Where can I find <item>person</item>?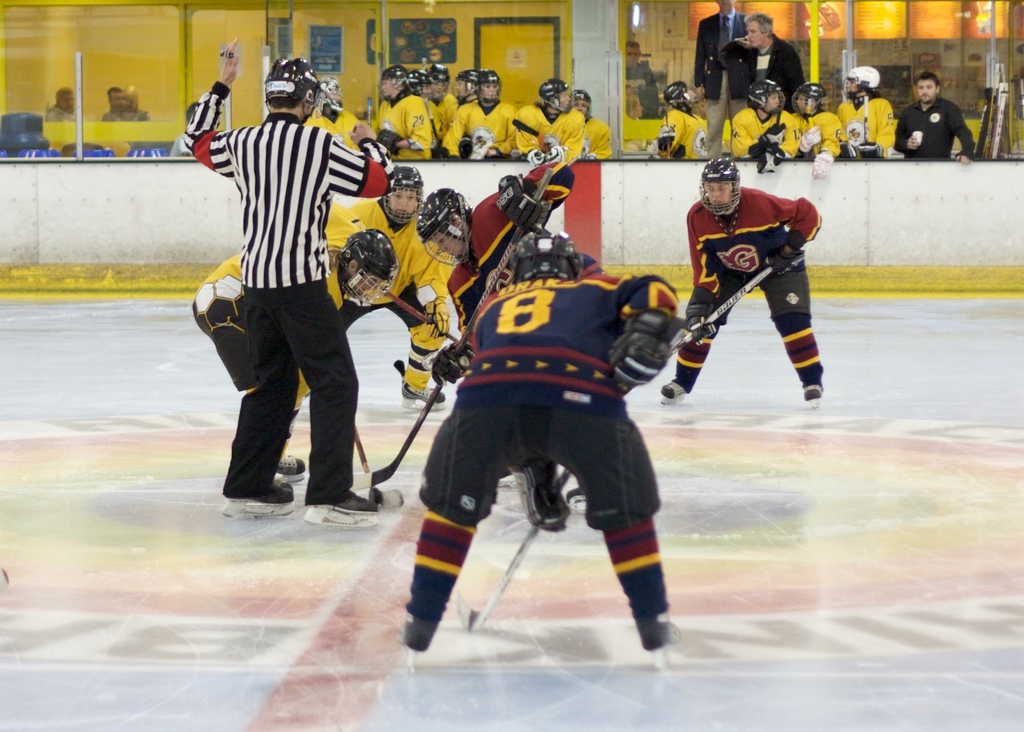
You can find it at (455,64,483,108).
